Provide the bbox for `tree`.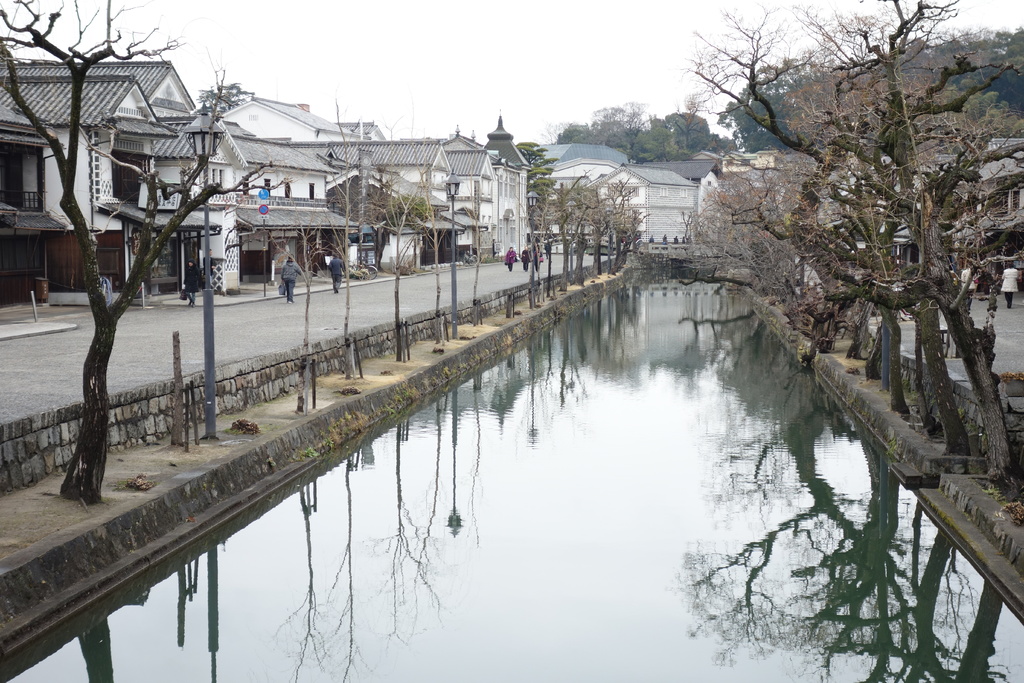
detection(305, 83, 391, 379).
